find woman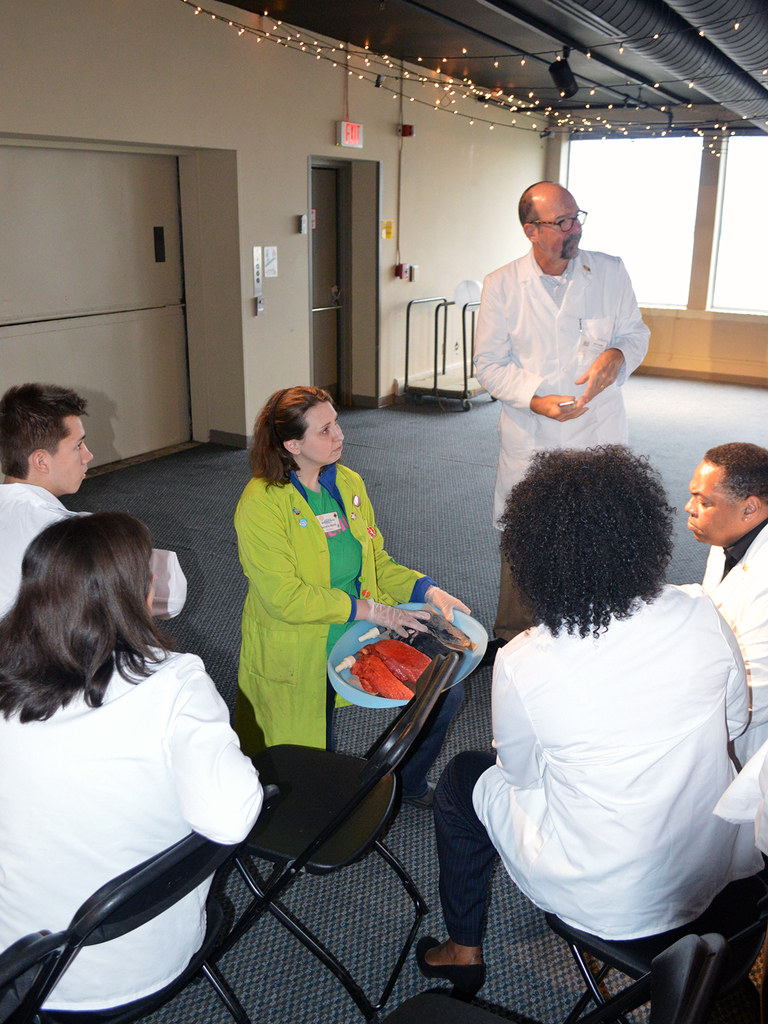
region(419, 443, 767, 989)
